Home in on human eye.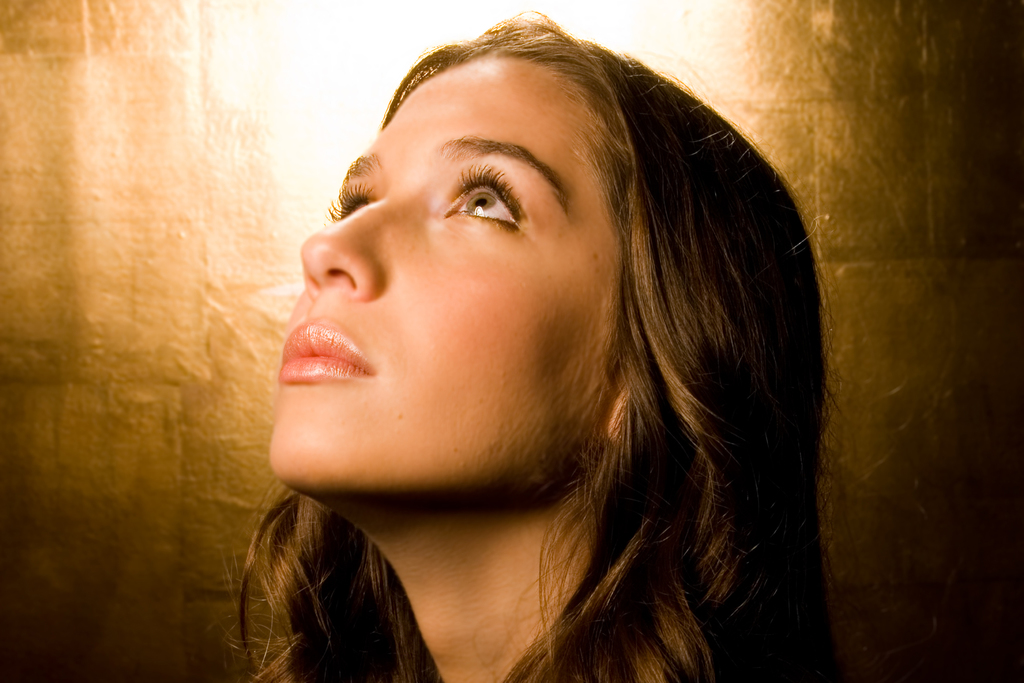
Homed in at 440, 165, 532, 235.
